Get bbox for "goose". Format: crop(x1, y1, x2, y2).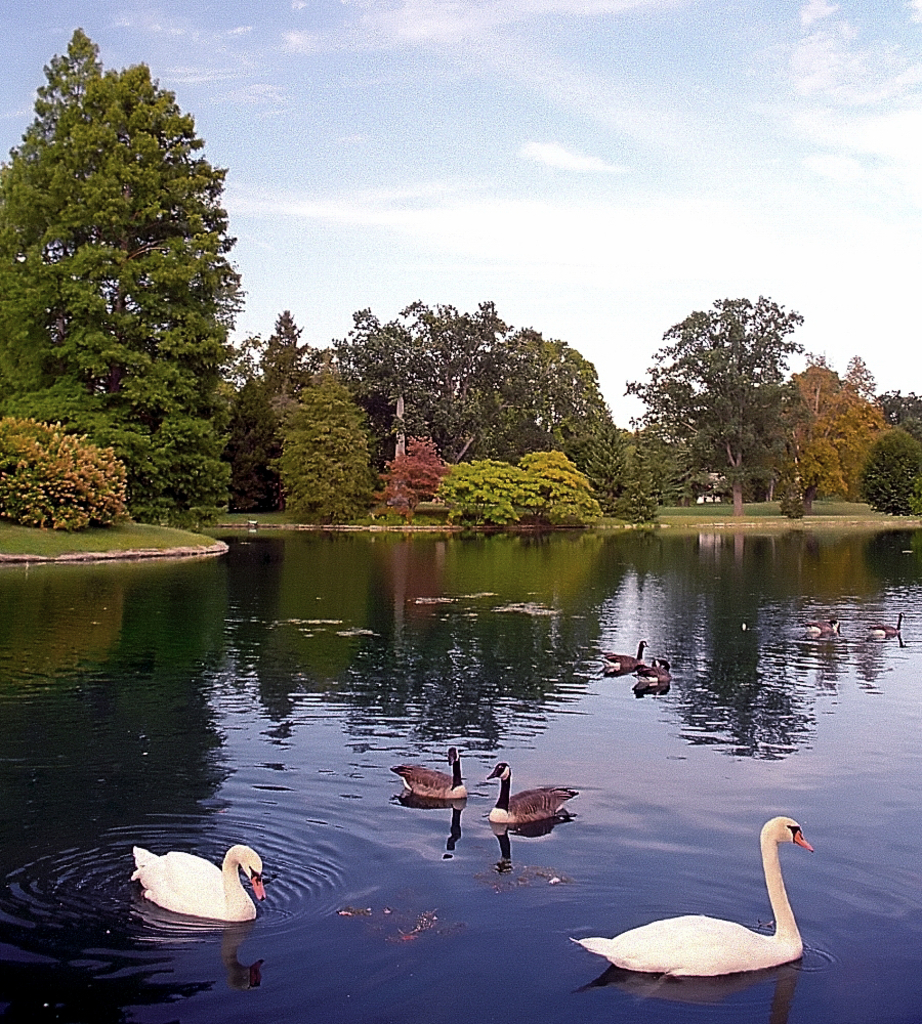
crop(487, 757, 576, 827).
